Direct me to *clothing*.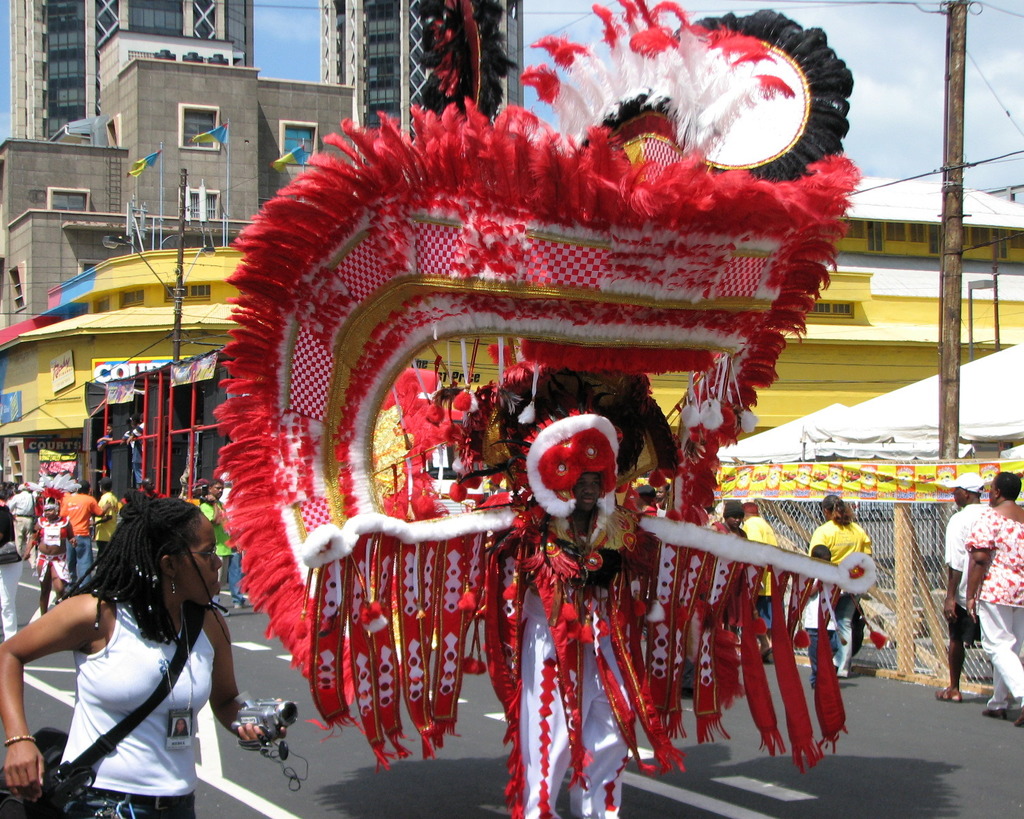
Direction: x1=59, y1=481, x2=98, y2=592.
